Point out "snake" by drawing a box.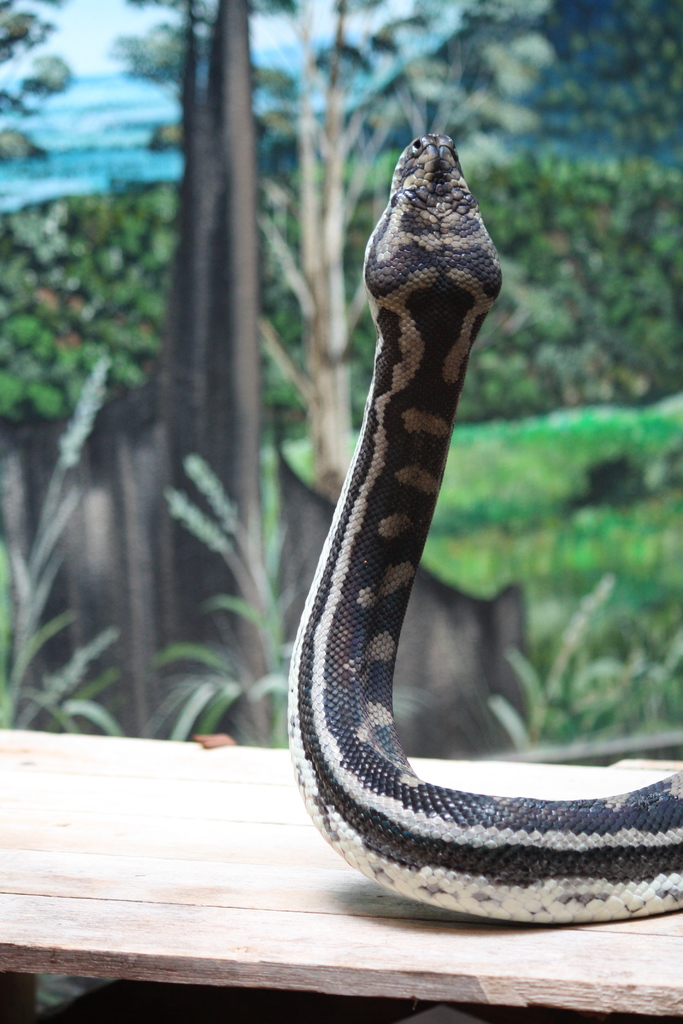
detection(287, 136, 682, 911).
